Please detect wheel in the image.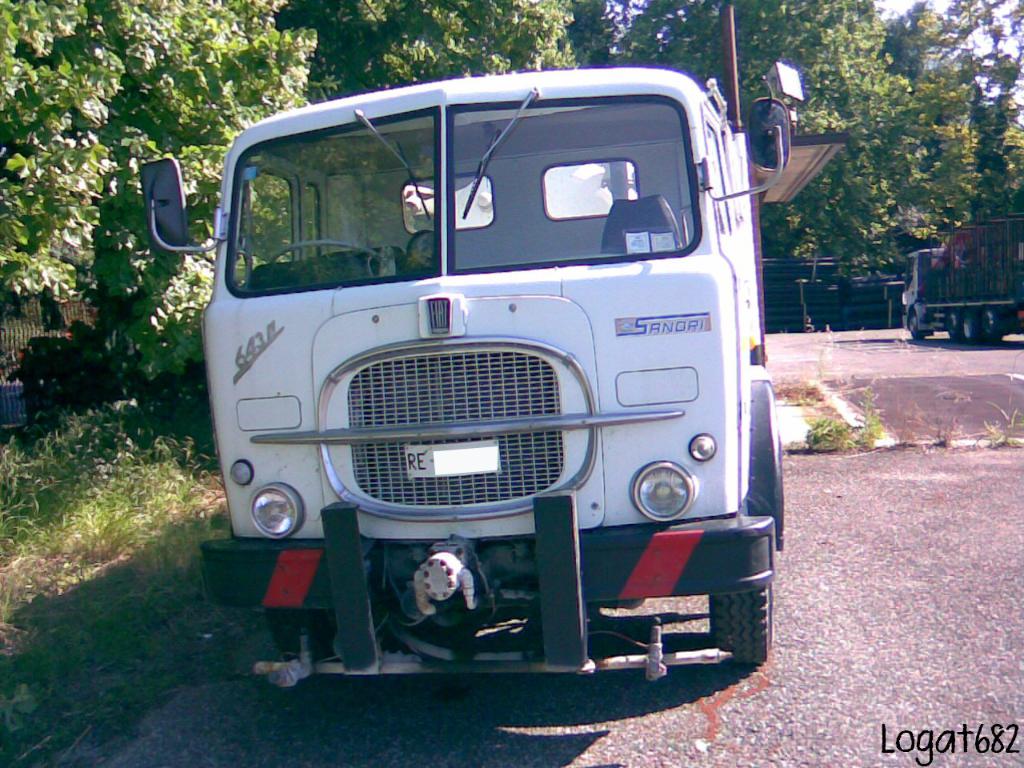
l=946, t=310, r=960, b=344.
